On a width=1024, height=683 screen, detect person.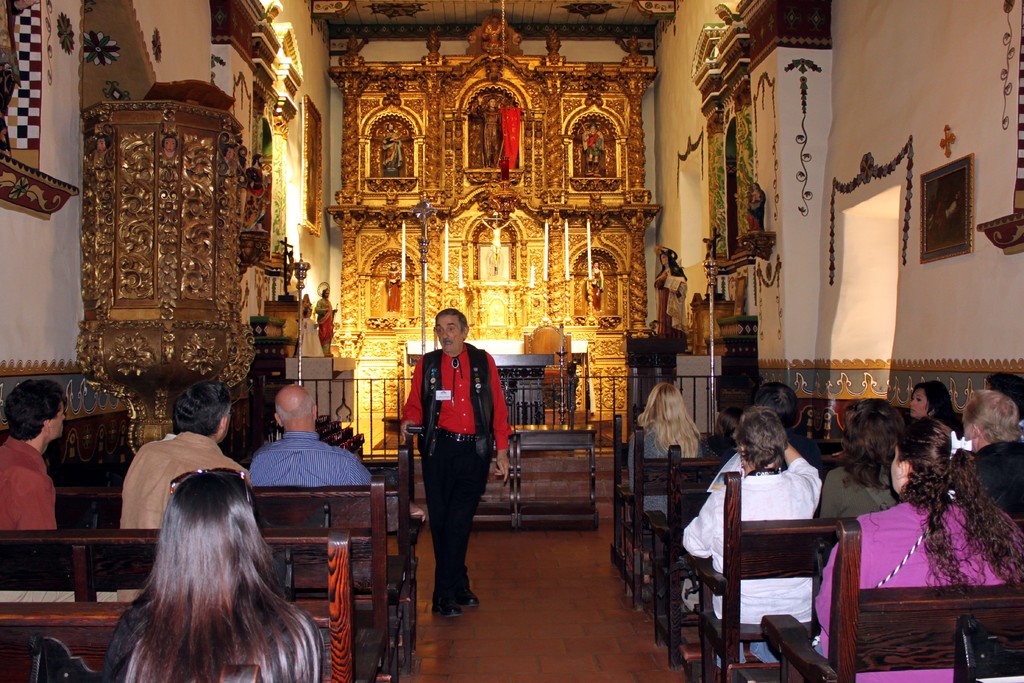
813,394,906,619.
